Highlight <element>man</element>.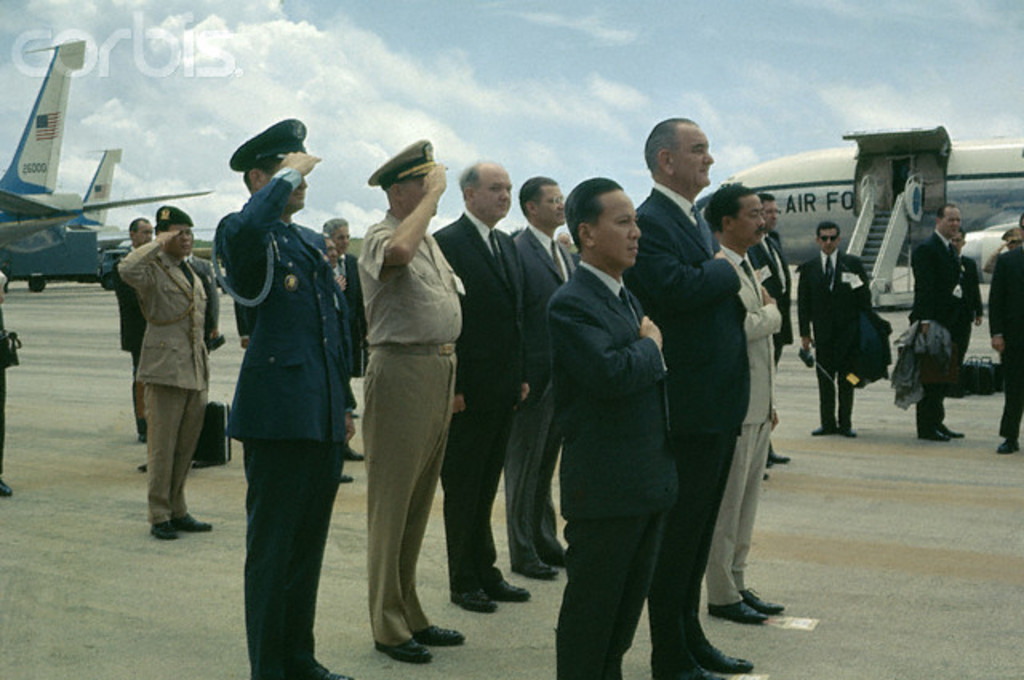
Highlighted region: rect(706, 182, 784, 626).
